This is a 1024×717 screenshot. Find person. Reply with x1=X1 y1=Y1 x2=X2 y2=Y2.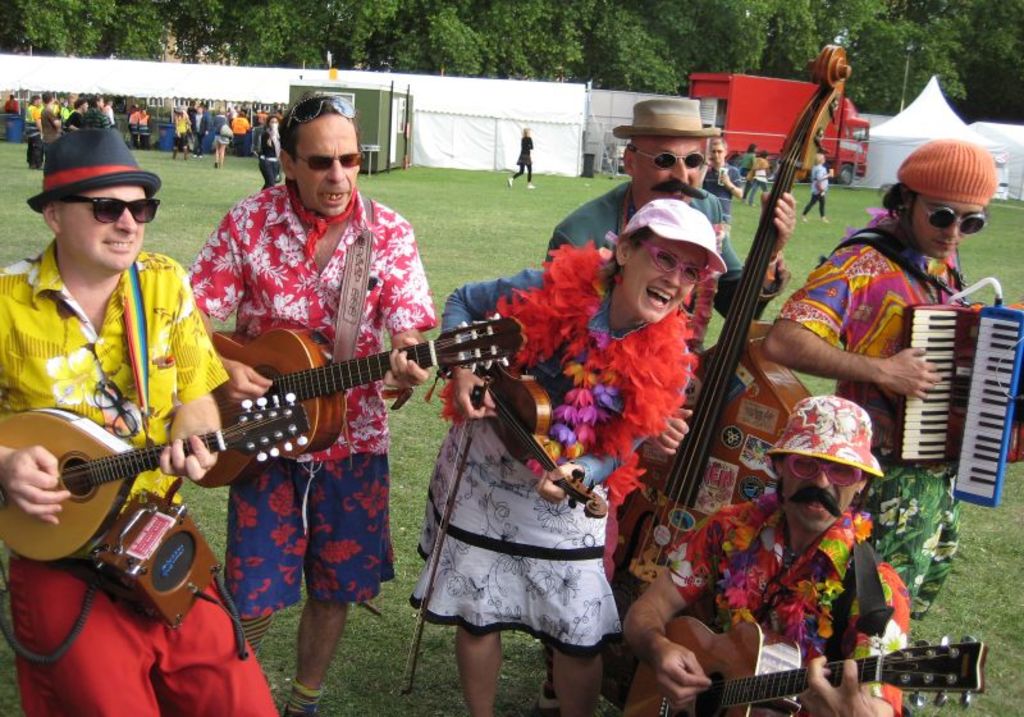
x1=183 y1=95 x2=440 y2=716.
